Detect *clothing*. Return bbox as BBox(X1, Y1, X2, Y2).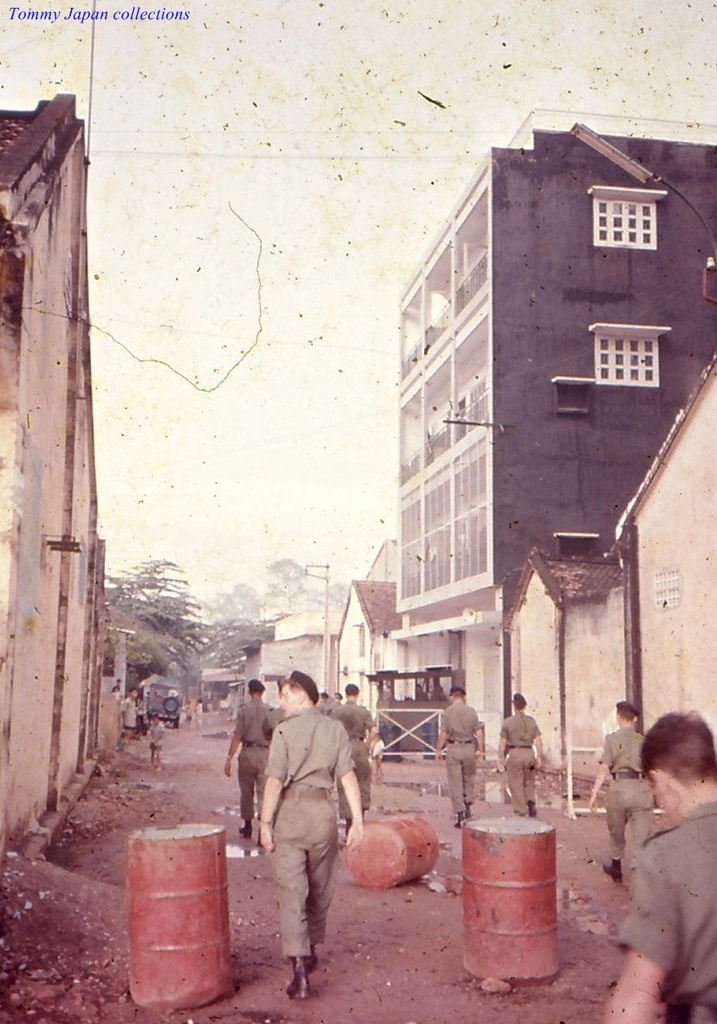
BBox(335, 699, 371, 820).
